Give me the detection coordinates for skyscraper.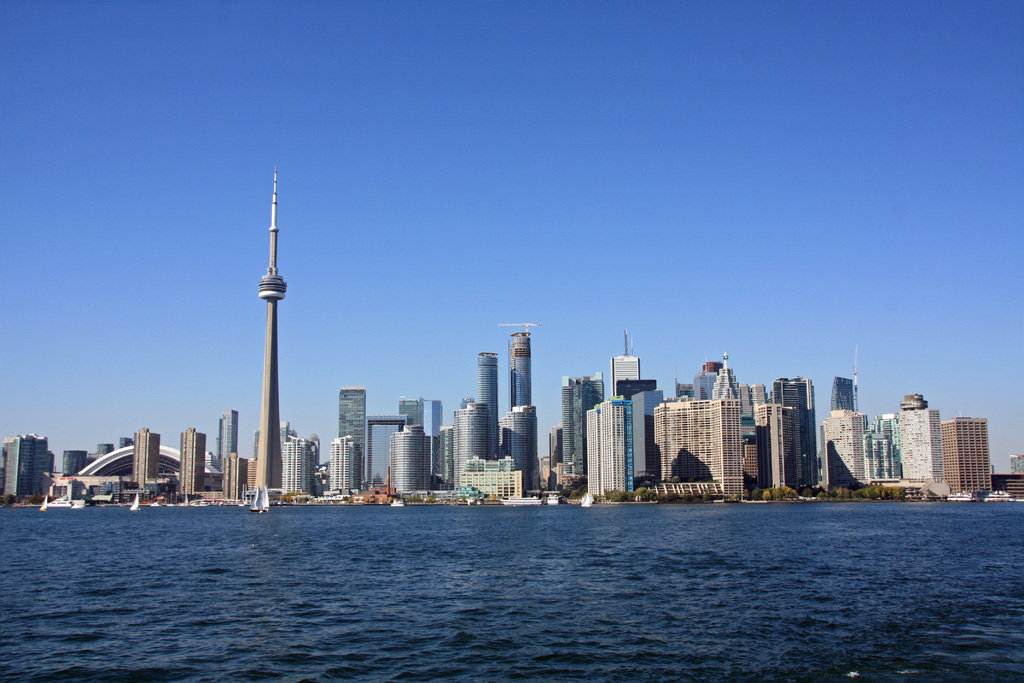
(945,420,995,499).
